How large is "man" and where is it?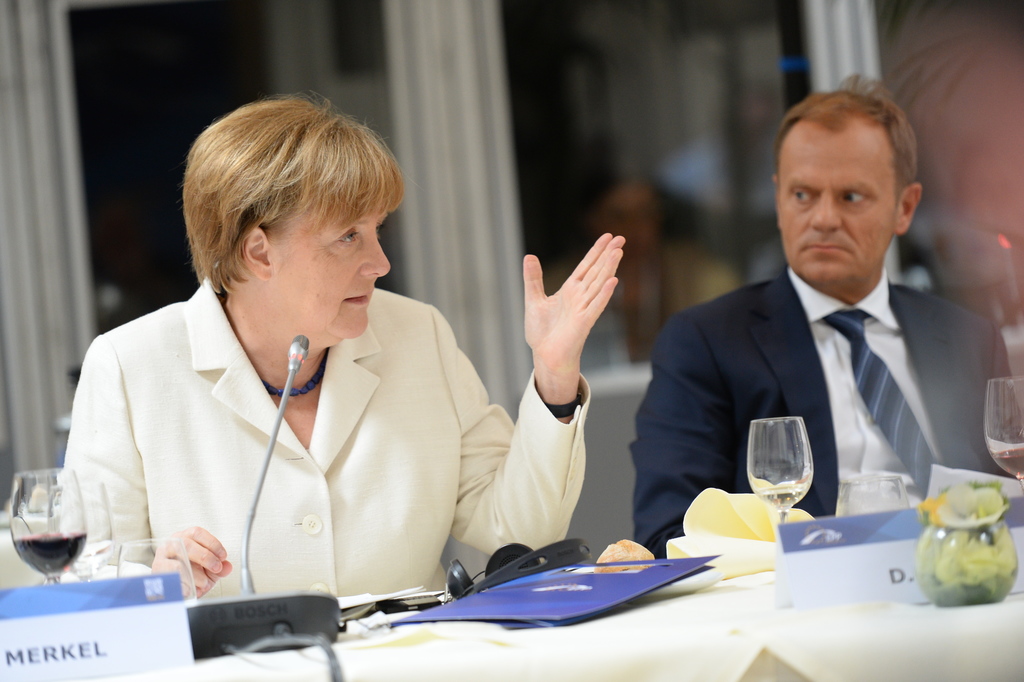
Bounding box: <region>650, 152, 1021, 570</region>.
